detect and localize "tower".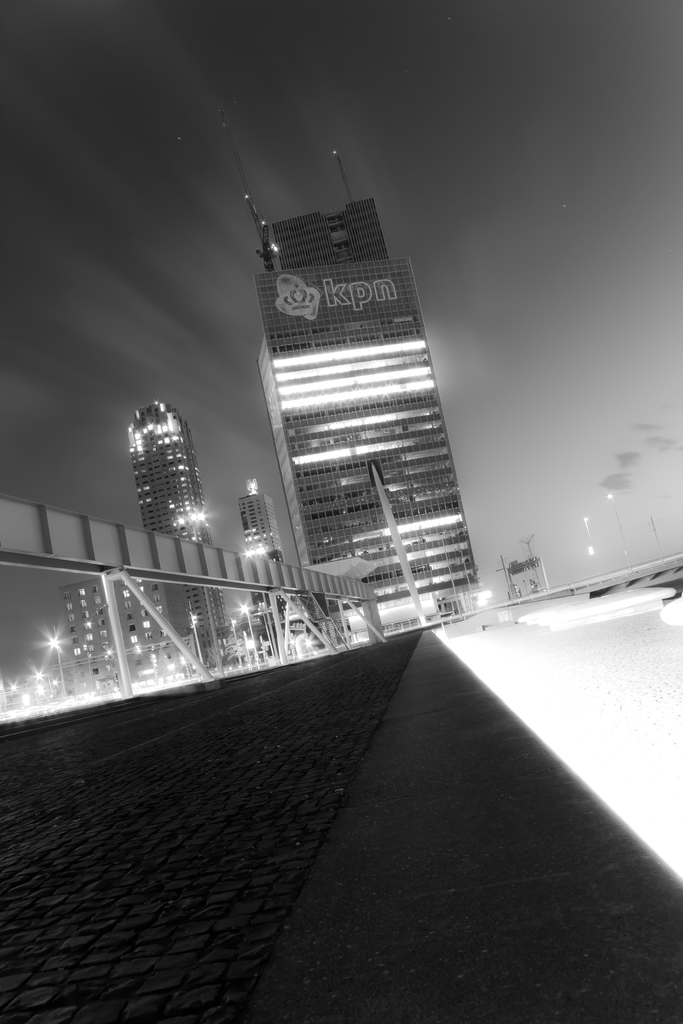
Localized at 185,105,429,587.
